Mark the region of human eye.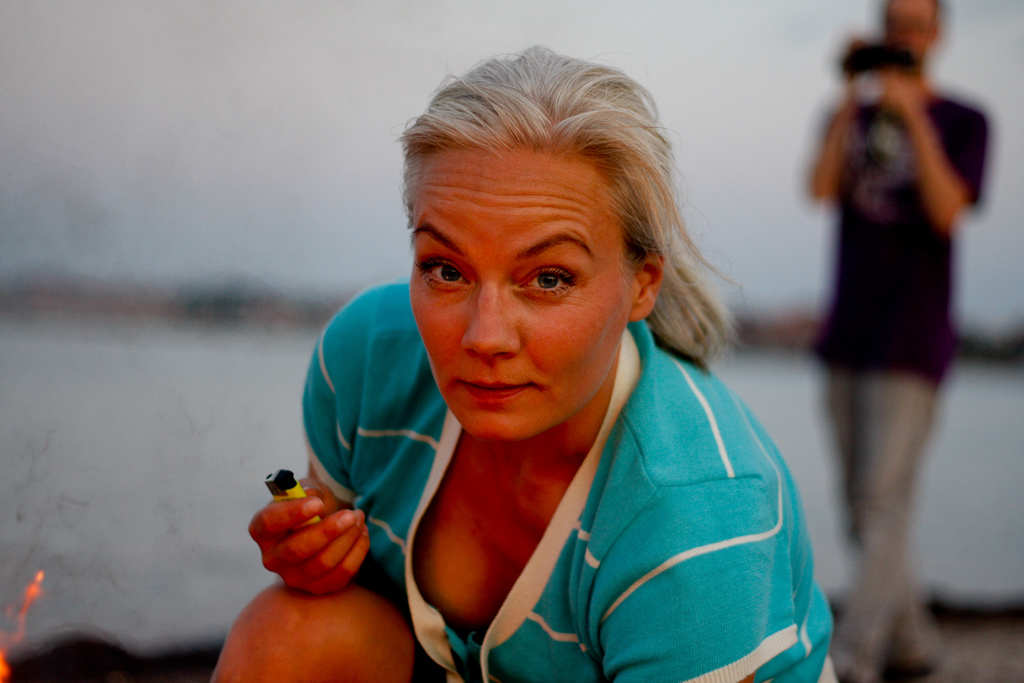
Region: (409,258,472,291).
